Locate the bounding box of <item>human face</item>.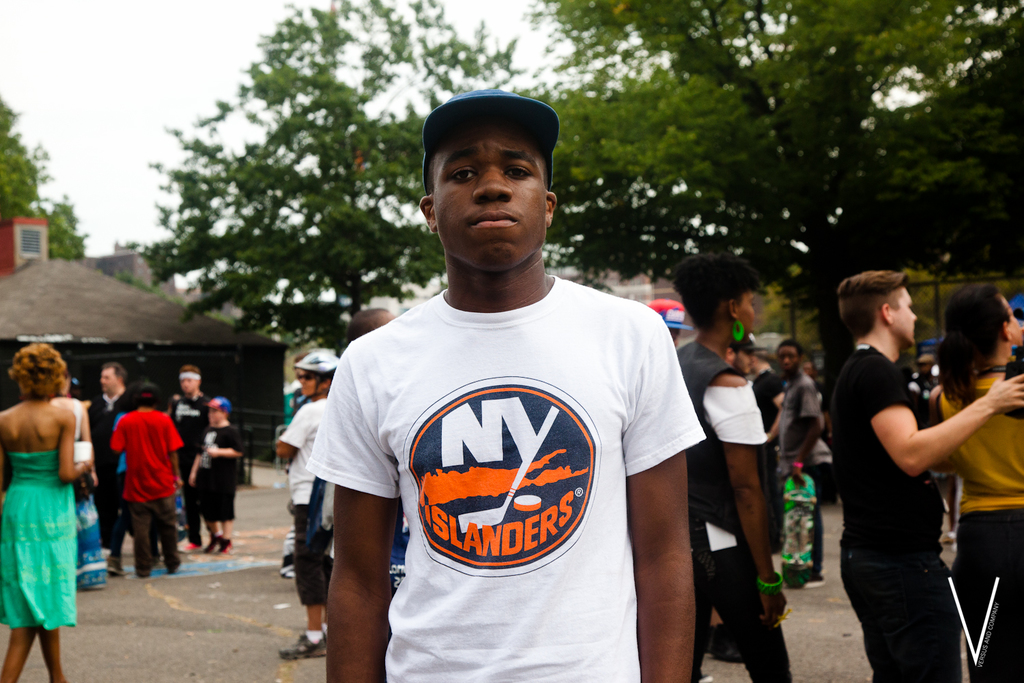
Bounding box: 68:385:76:398.
